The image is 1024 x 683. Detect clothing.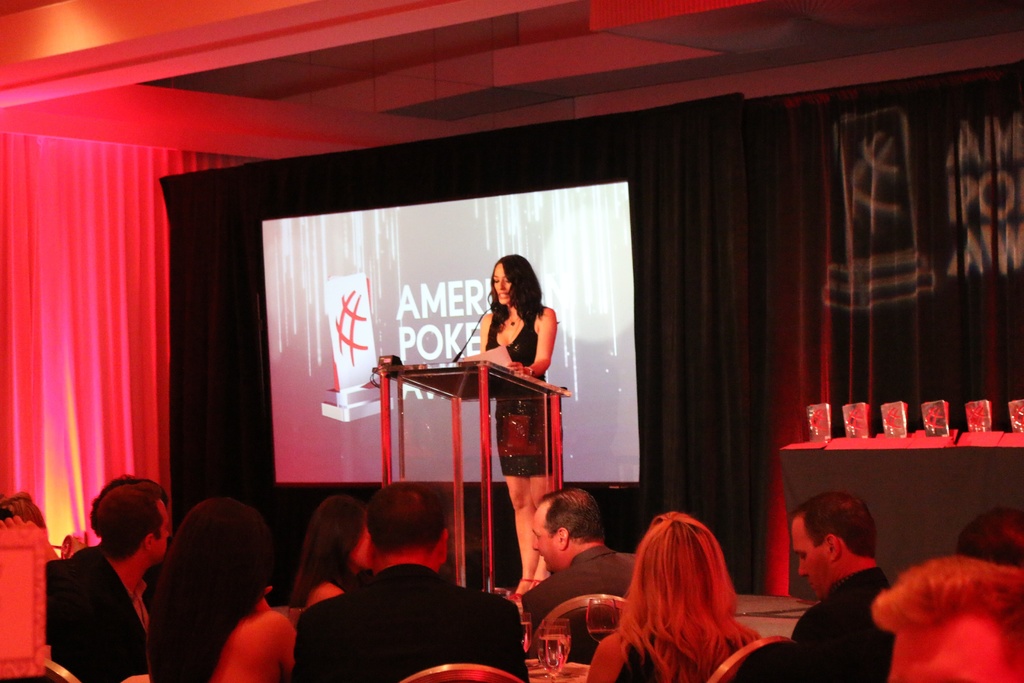
Detection: {"x1": 785, "y1": 561, "x2": 907, "y2": 682}.
